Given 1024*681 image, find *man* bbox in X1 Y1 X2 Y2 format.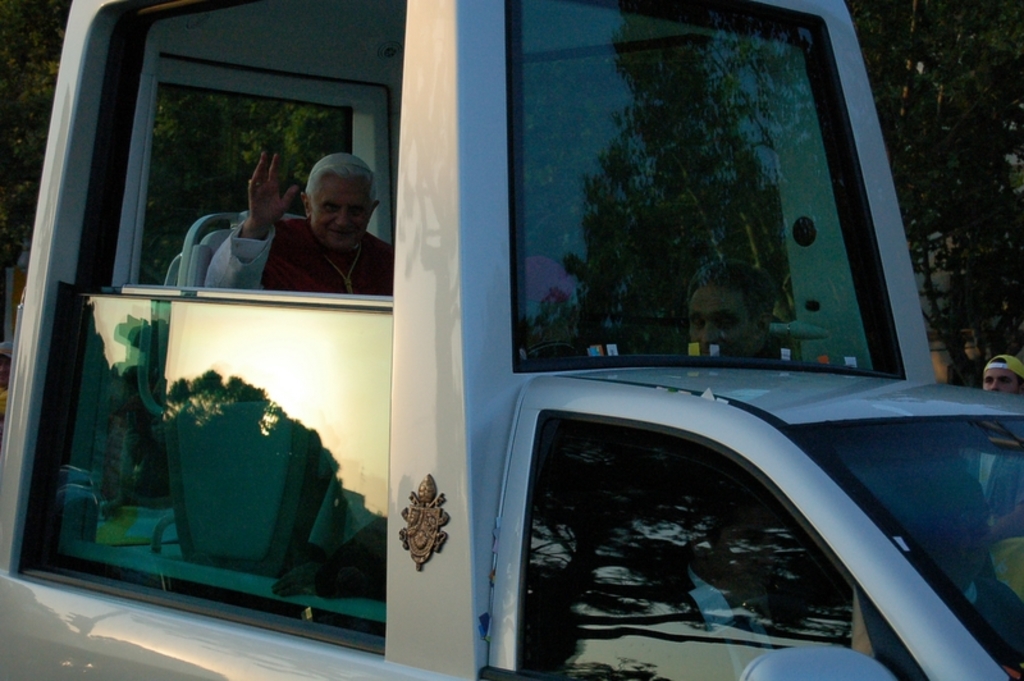
979 352 1023 597.
